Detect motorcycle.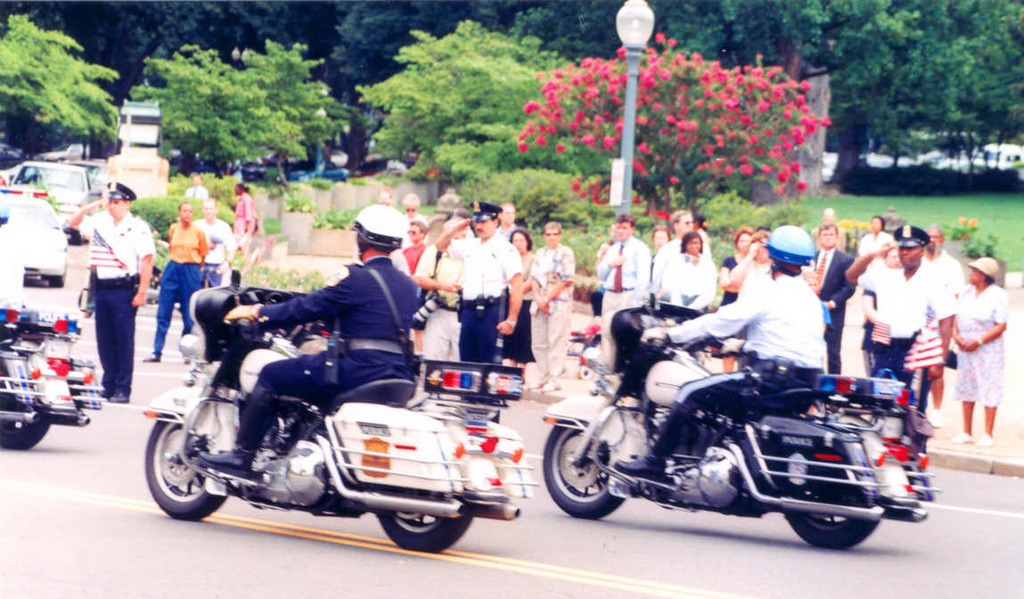
Detected at {"x1": 544, "y1": 300, "x2": 938, "y2": 548}.
